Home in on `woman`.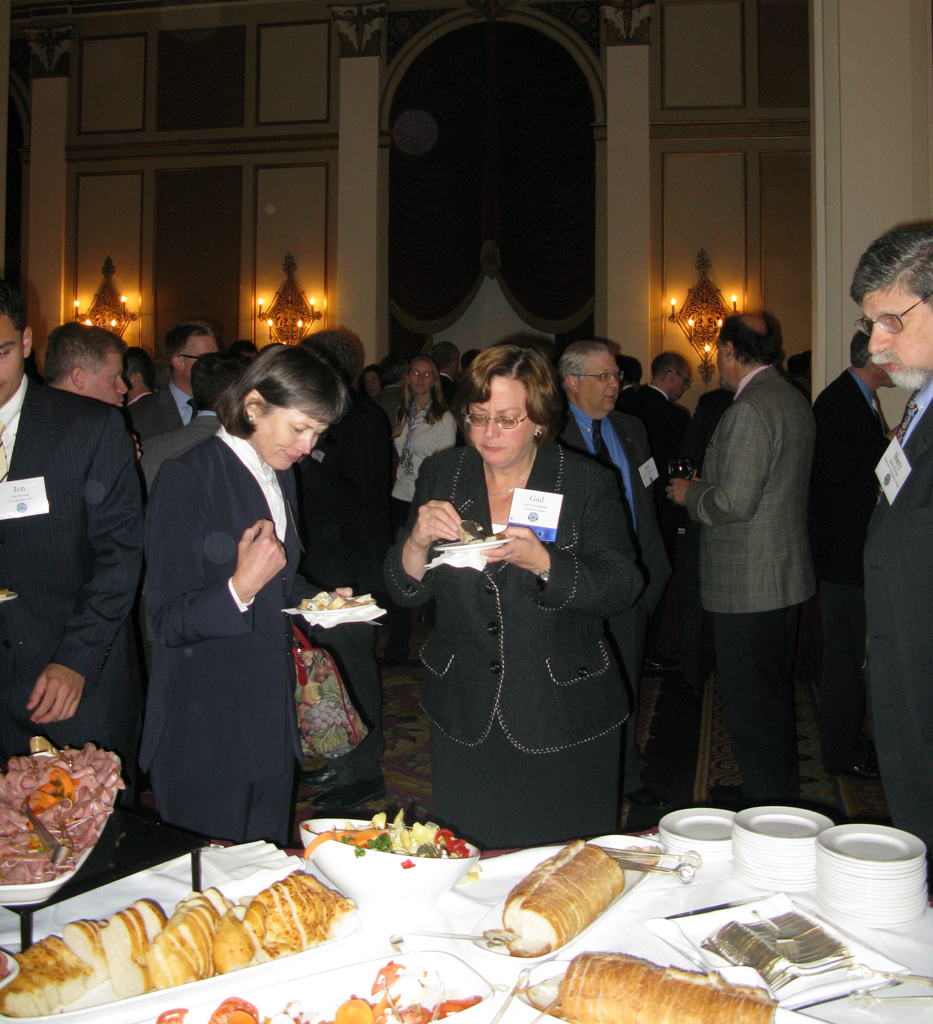
Homed in at 362, 367, 387, 414.
